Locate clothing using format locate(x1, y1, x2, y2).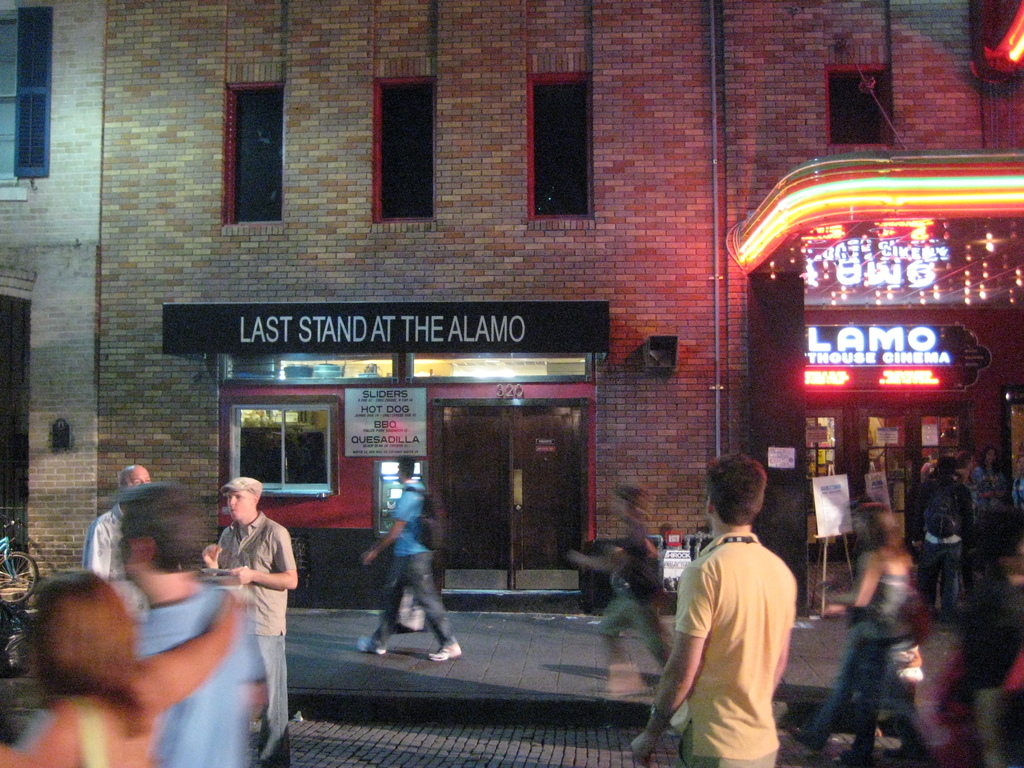
locate(210, 507, 294, 760).
